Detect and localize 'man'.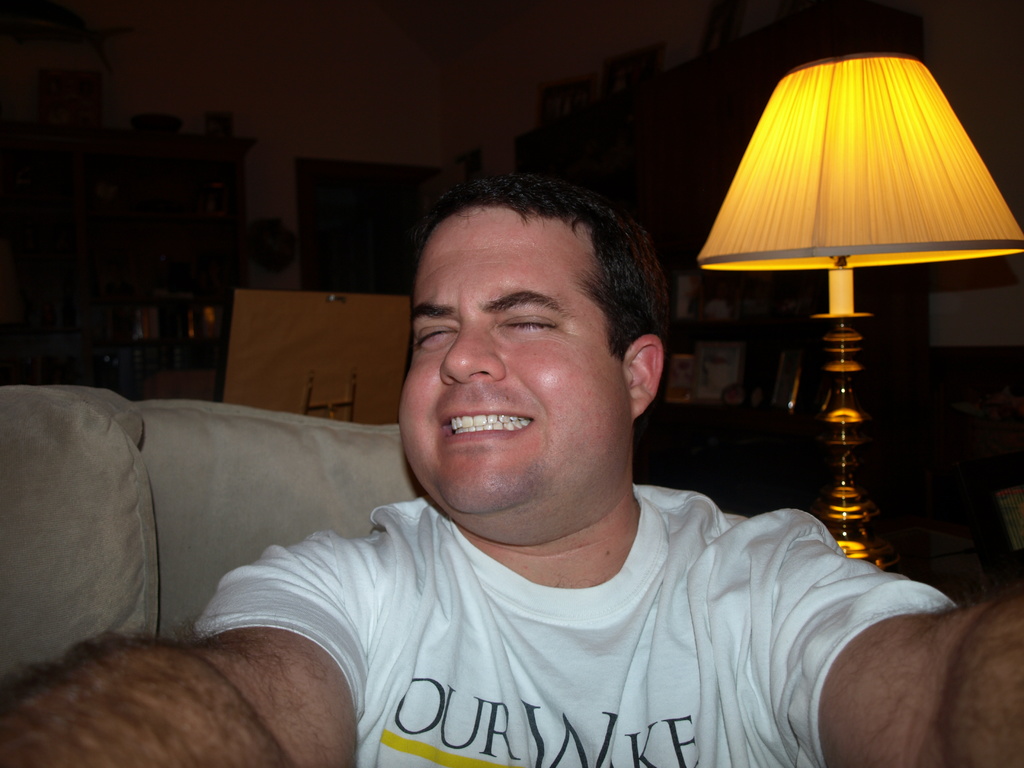
Localized at BBox(43, 168, 950, 749).
